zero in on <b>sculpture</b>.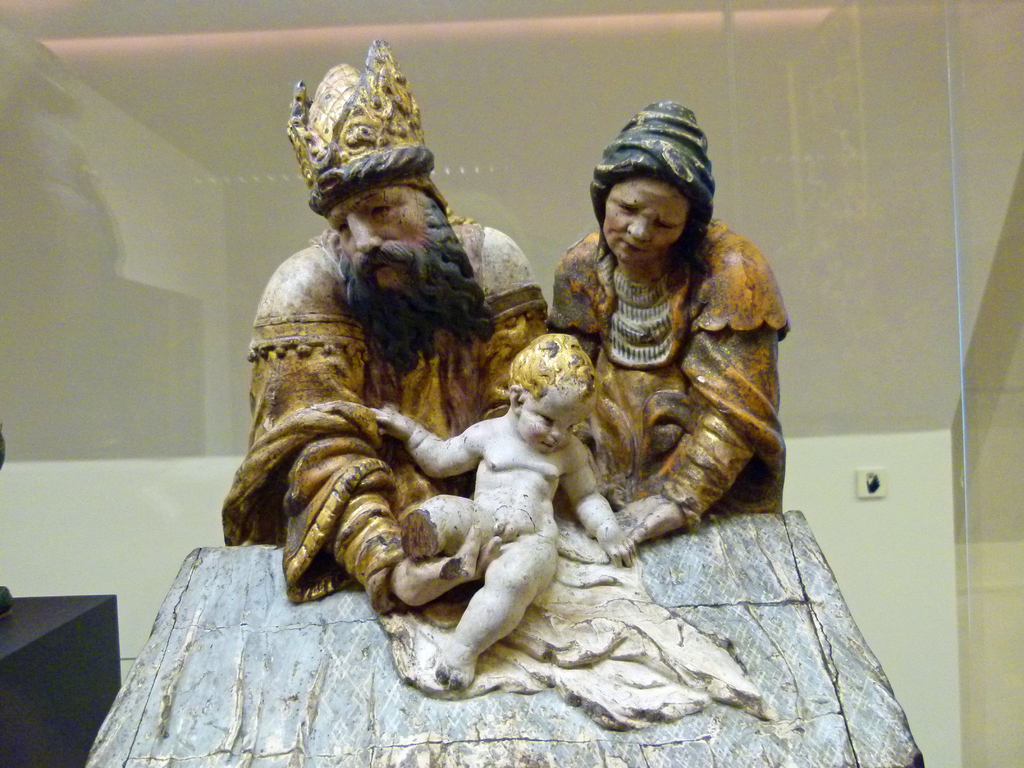
Zeroed in: [x1=366, y1=320, x2=644, y2=696].
